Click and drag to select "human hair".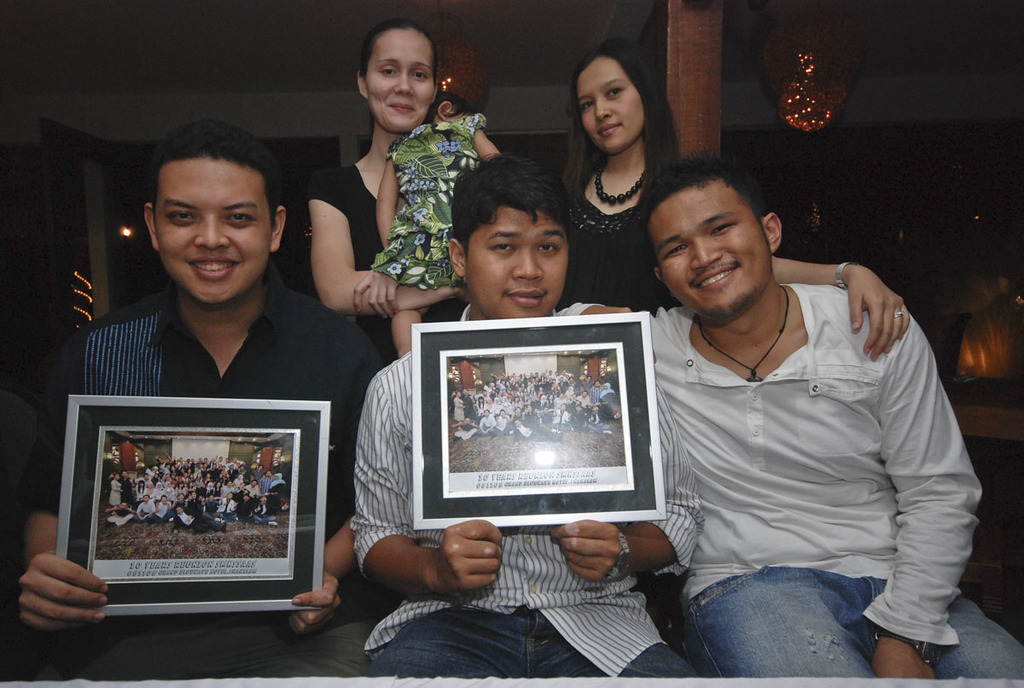
Selection: <box>147,119,287,234</box>.
